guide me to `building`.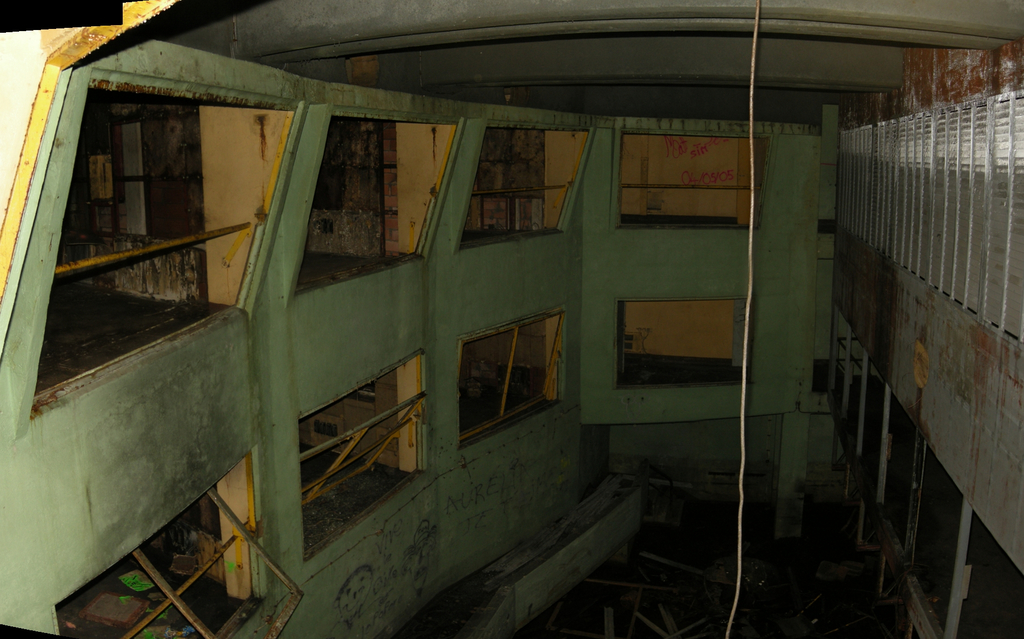
Guidance: <bbox>0, 0, 1023, 638</bbox>.
